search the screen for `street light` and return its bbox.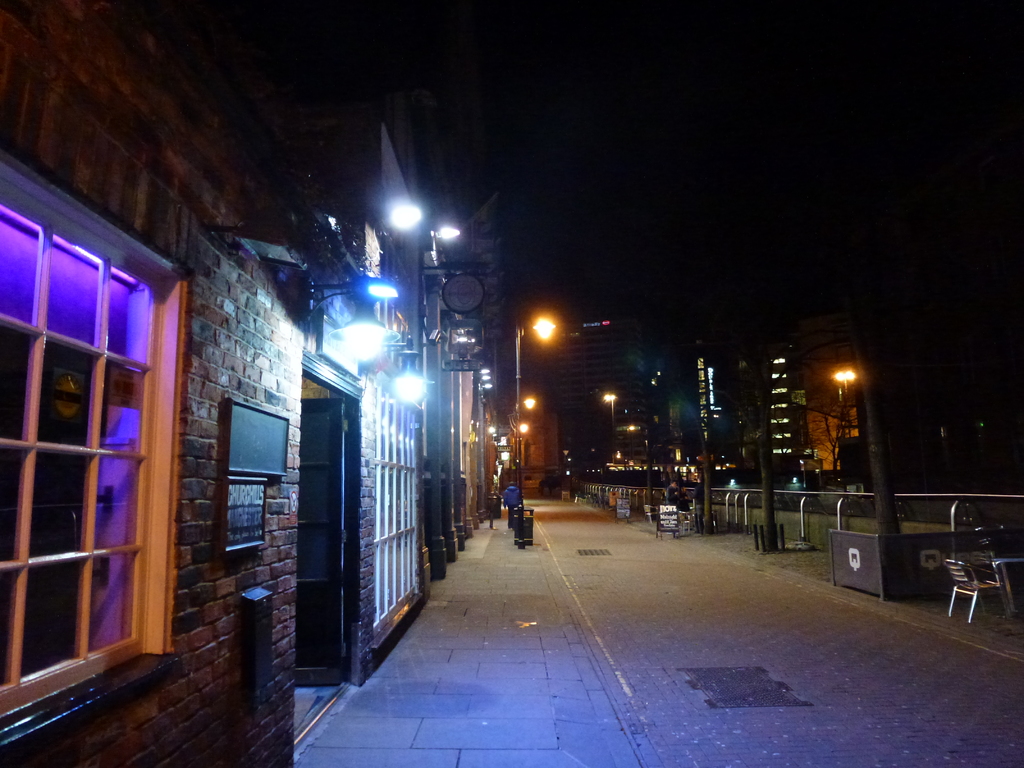
Found: crop(507, 310, 555, 496).
